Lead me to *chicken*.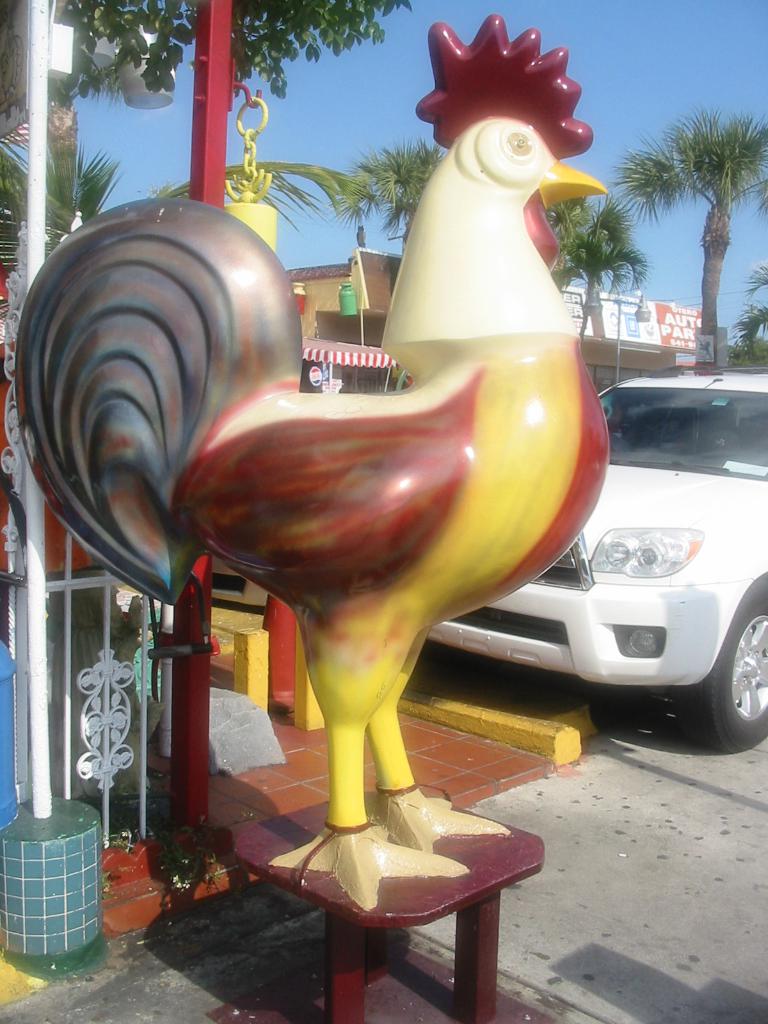
Lead to x1=0 y1=1 x2=611 y2=906.
